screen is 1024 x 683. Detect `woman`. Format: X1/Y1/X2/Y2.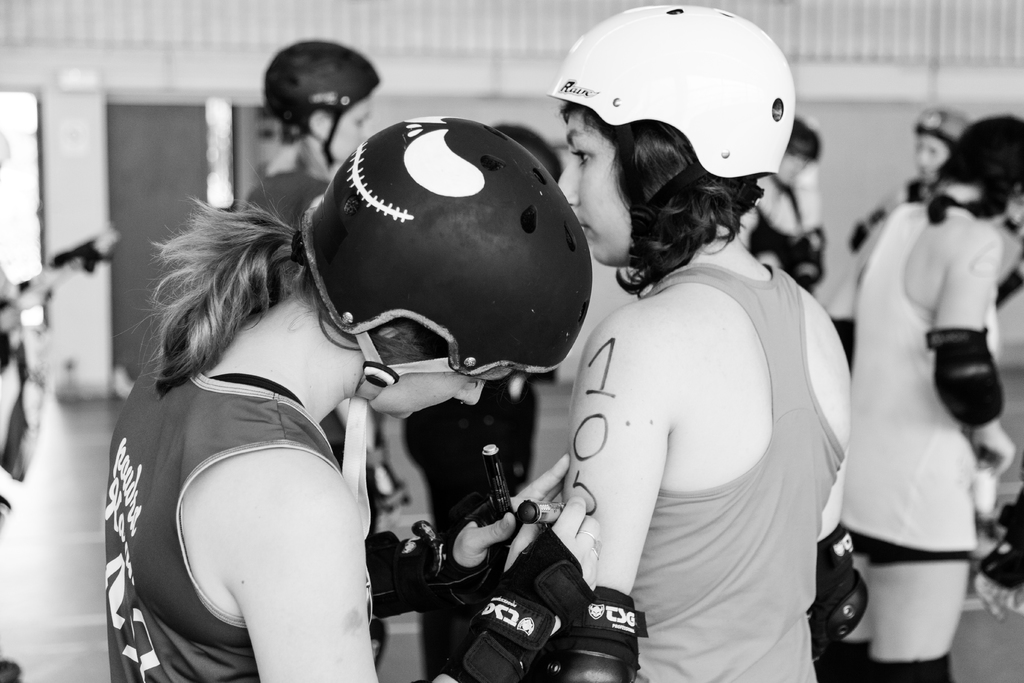
247/42/380/236.
